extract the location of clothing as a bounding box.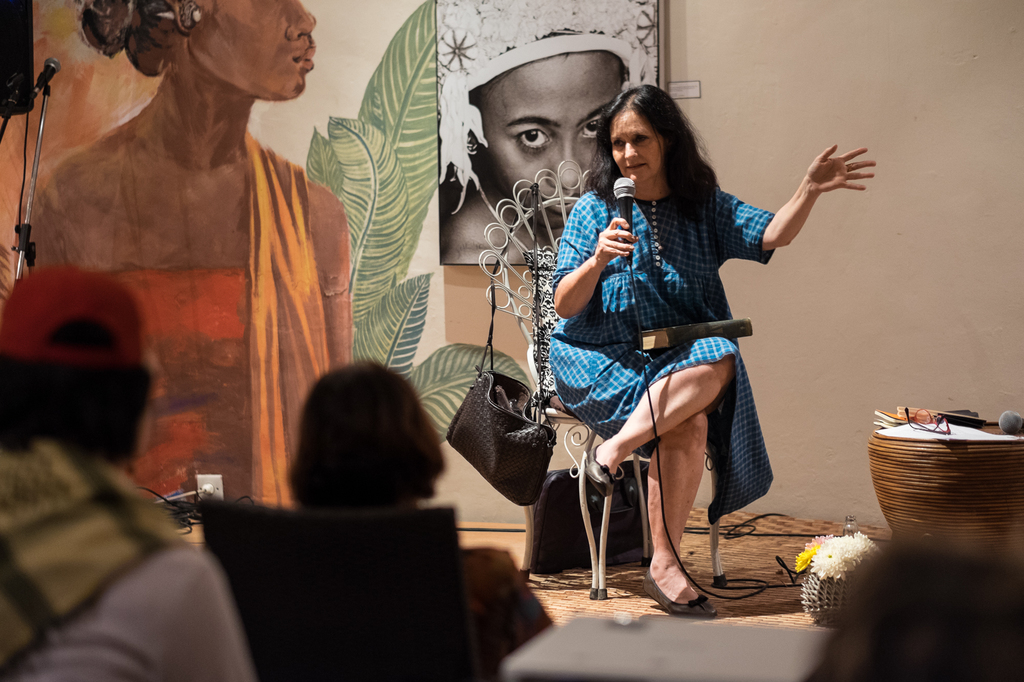
{"left": 1, "top": 538, "right": 261, "bottom": 681}.
